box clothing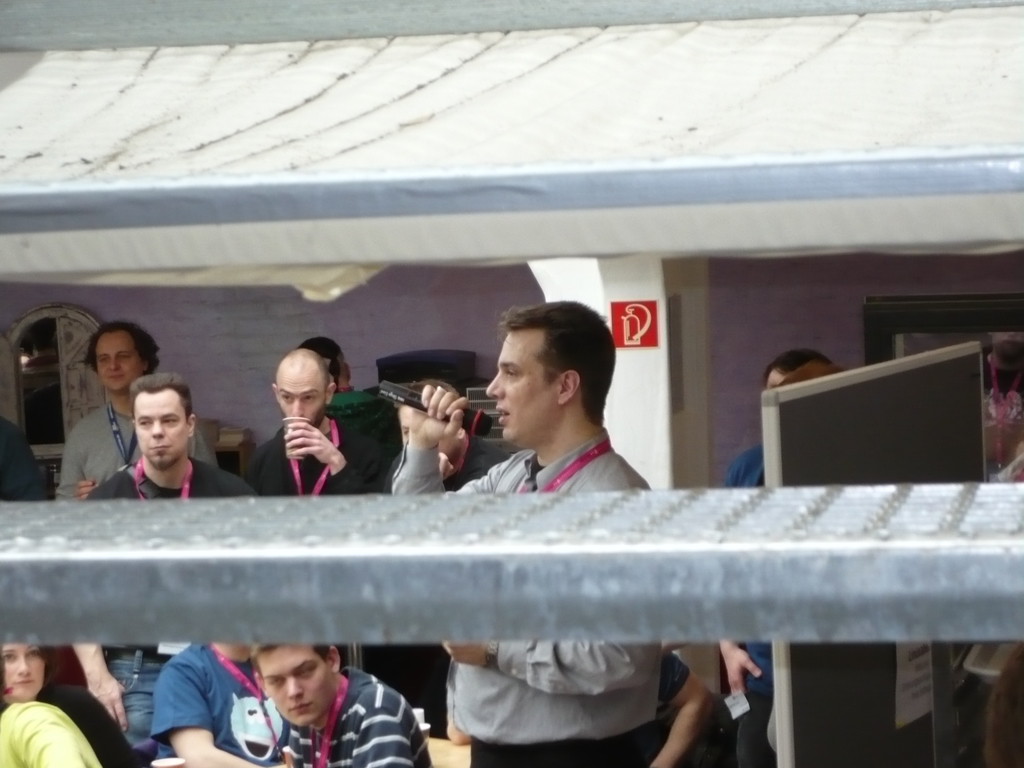
[142, 462, 567, 764]
